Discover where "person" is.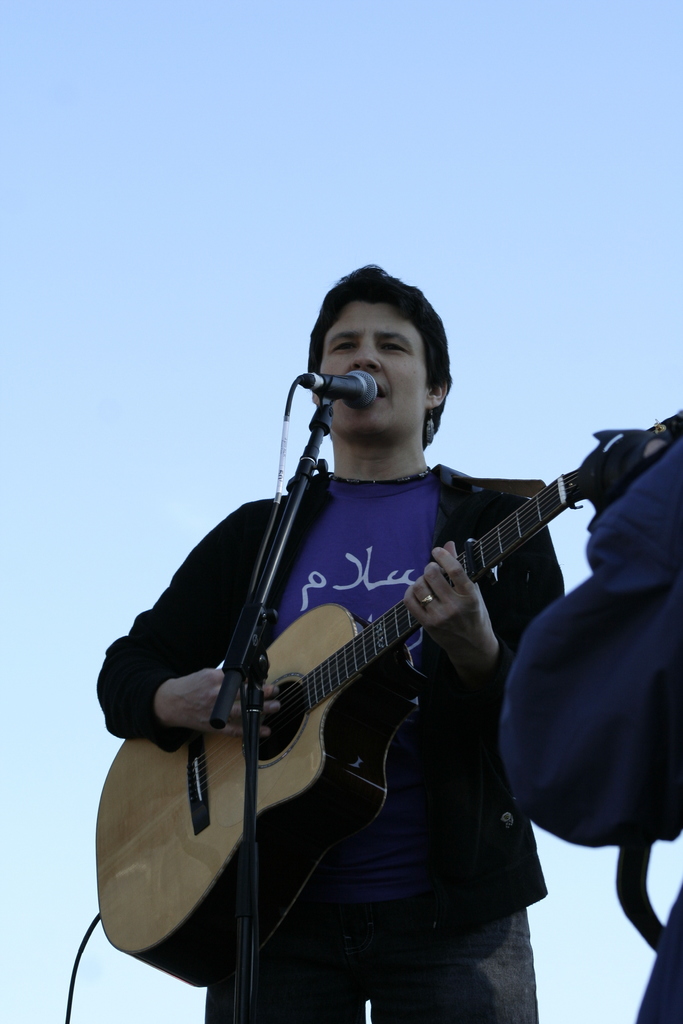
Discovered at (left=110, top=197, right=636, bottom=1014).
